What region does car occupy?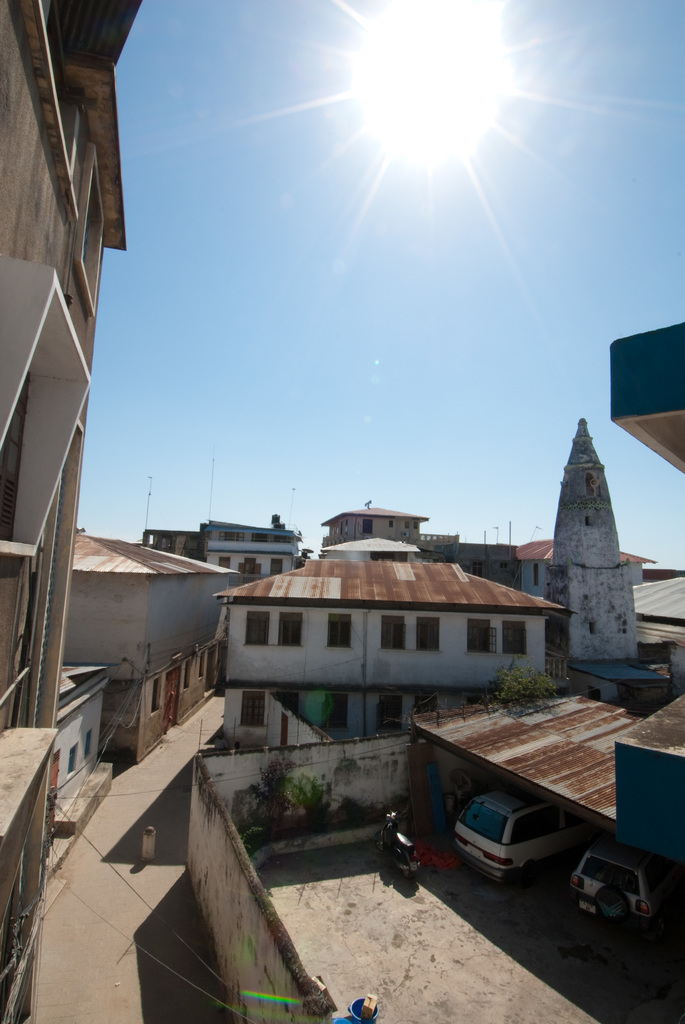
pyautogui.locateOnScreen(457, 791, 594, 882).
